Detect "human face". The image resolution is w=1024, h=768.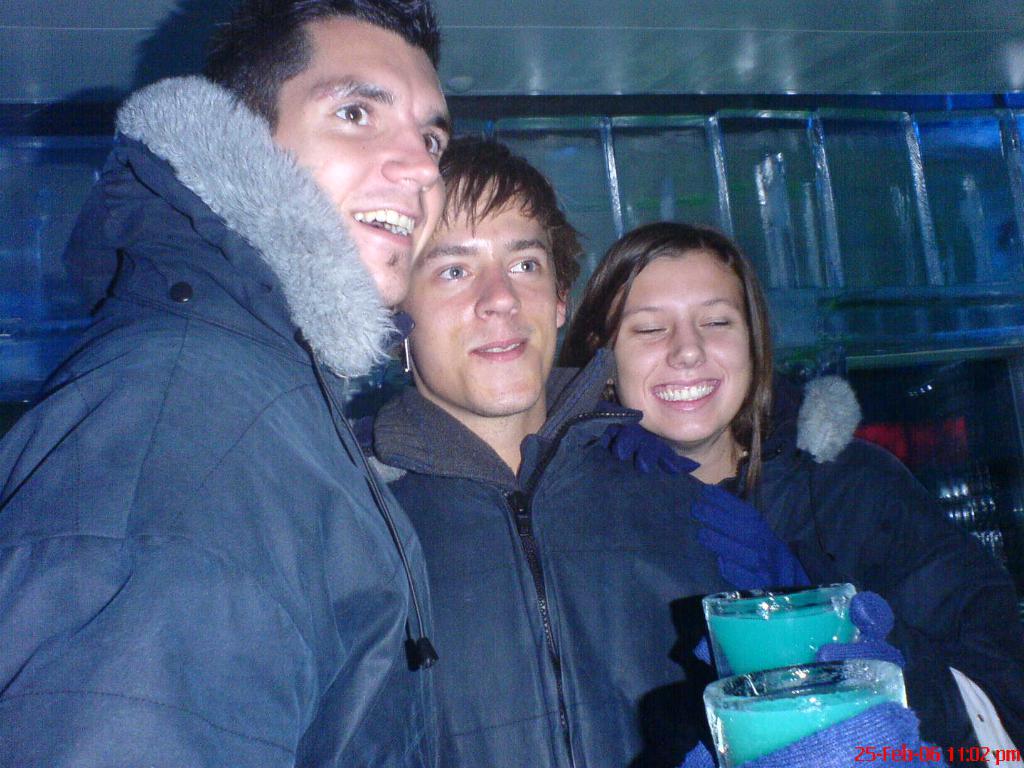
606:249:753:444.
